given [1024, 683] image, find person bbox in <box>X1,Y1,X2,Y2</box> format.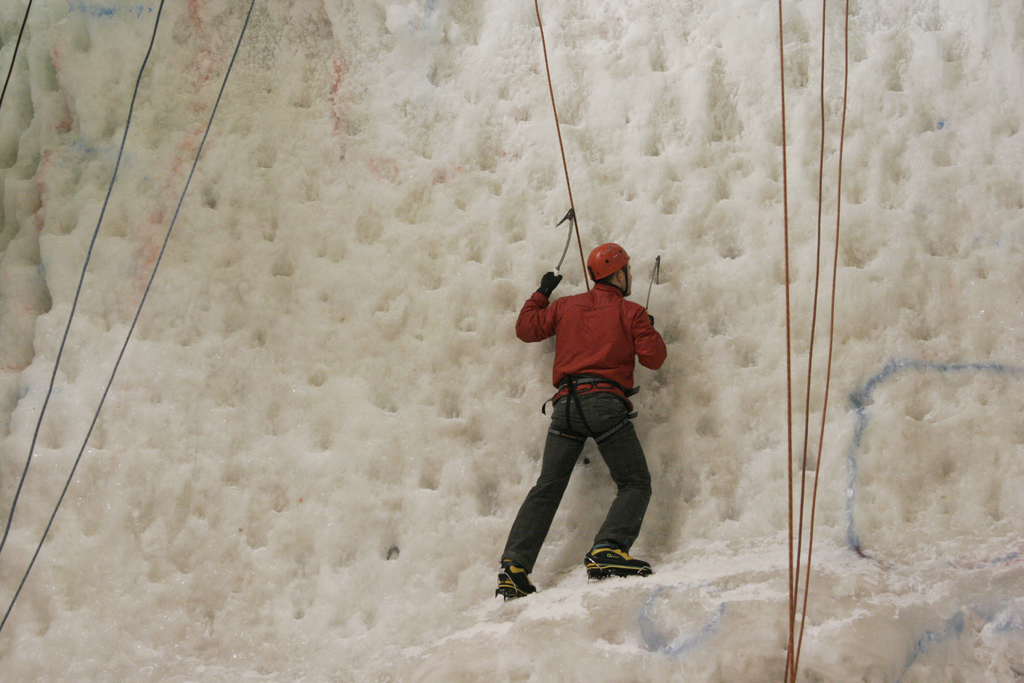
<box>497,247,671,605</box>.
